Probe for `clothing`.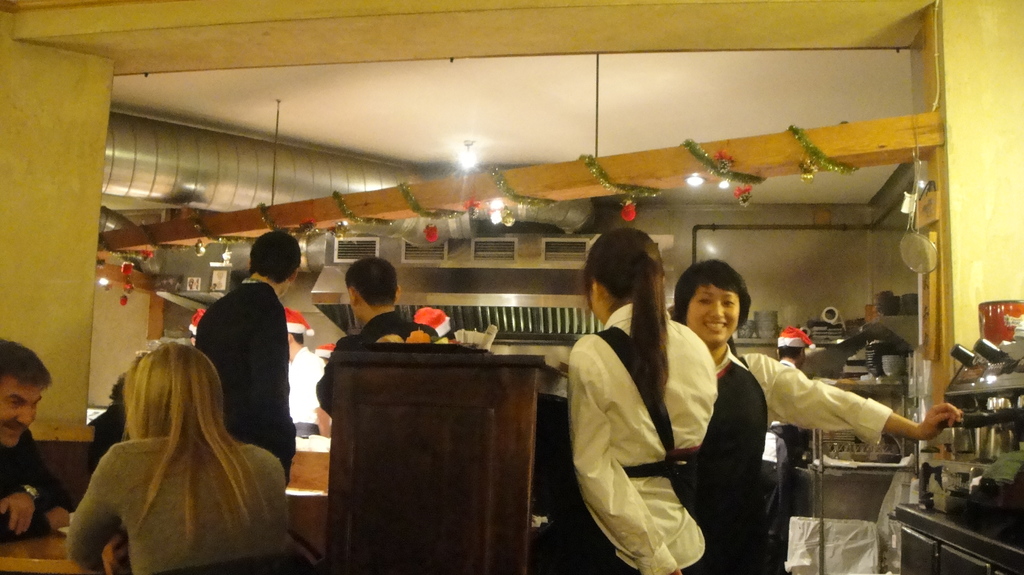
Probe result: [3,432,69,544].
